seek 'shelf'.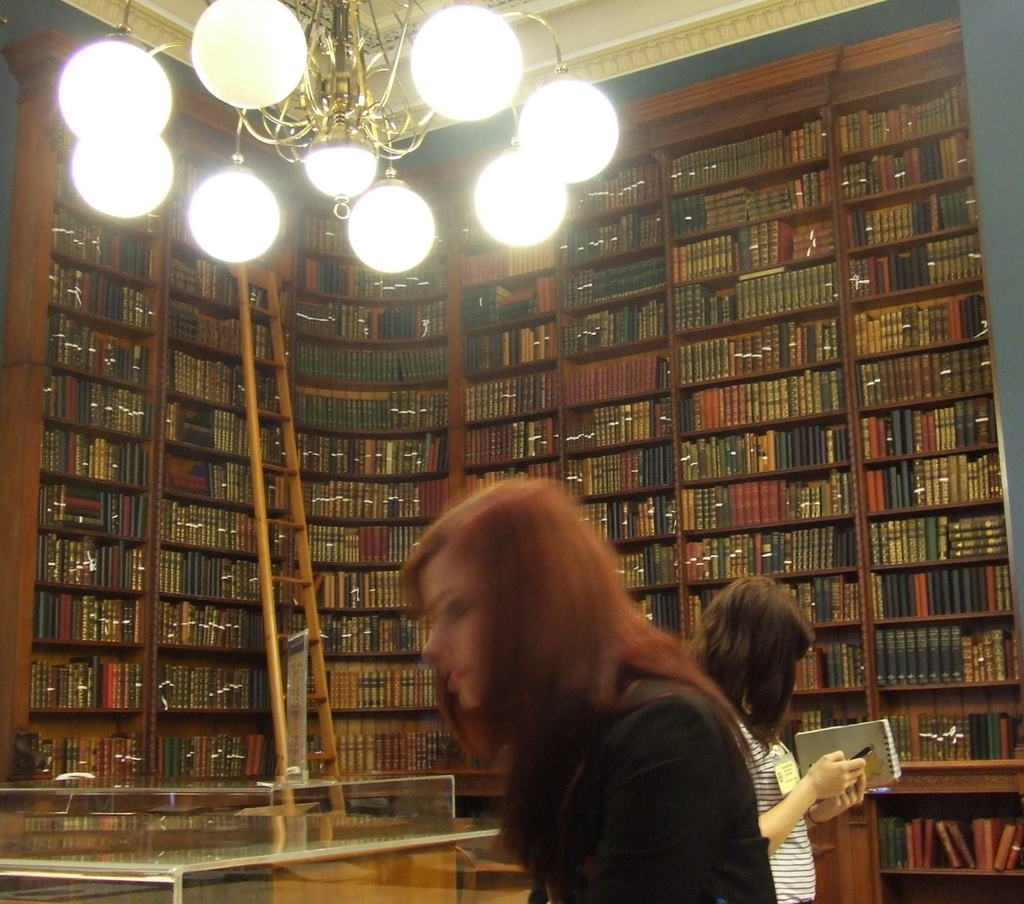
[448, 229, 558, 290].
